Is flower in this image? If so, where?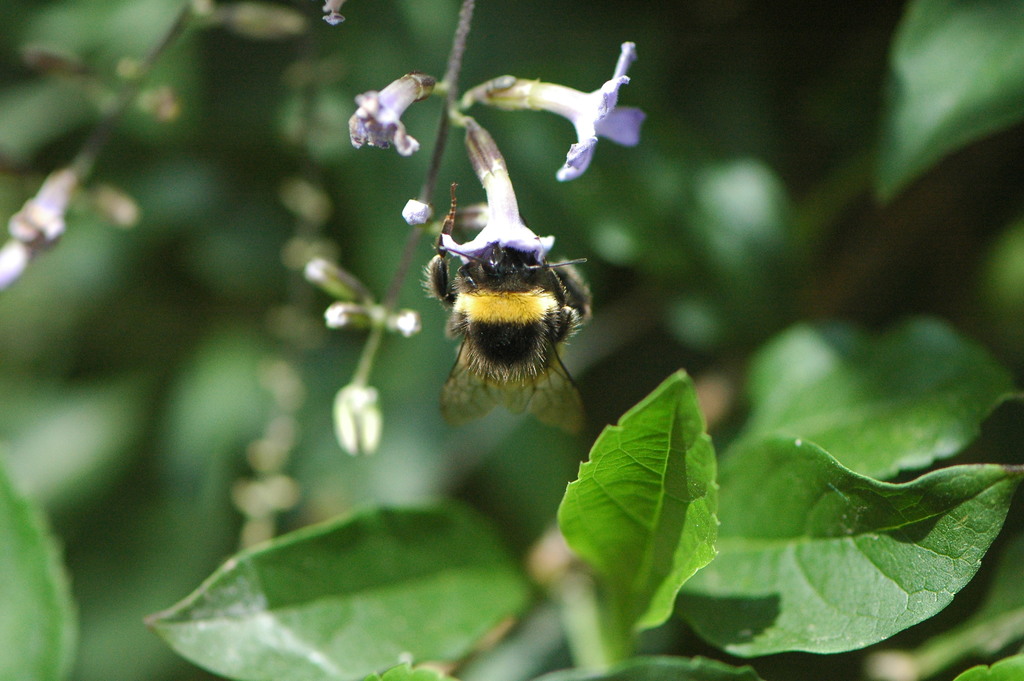
Yes, at Rect(325, 302, 375, 332).
